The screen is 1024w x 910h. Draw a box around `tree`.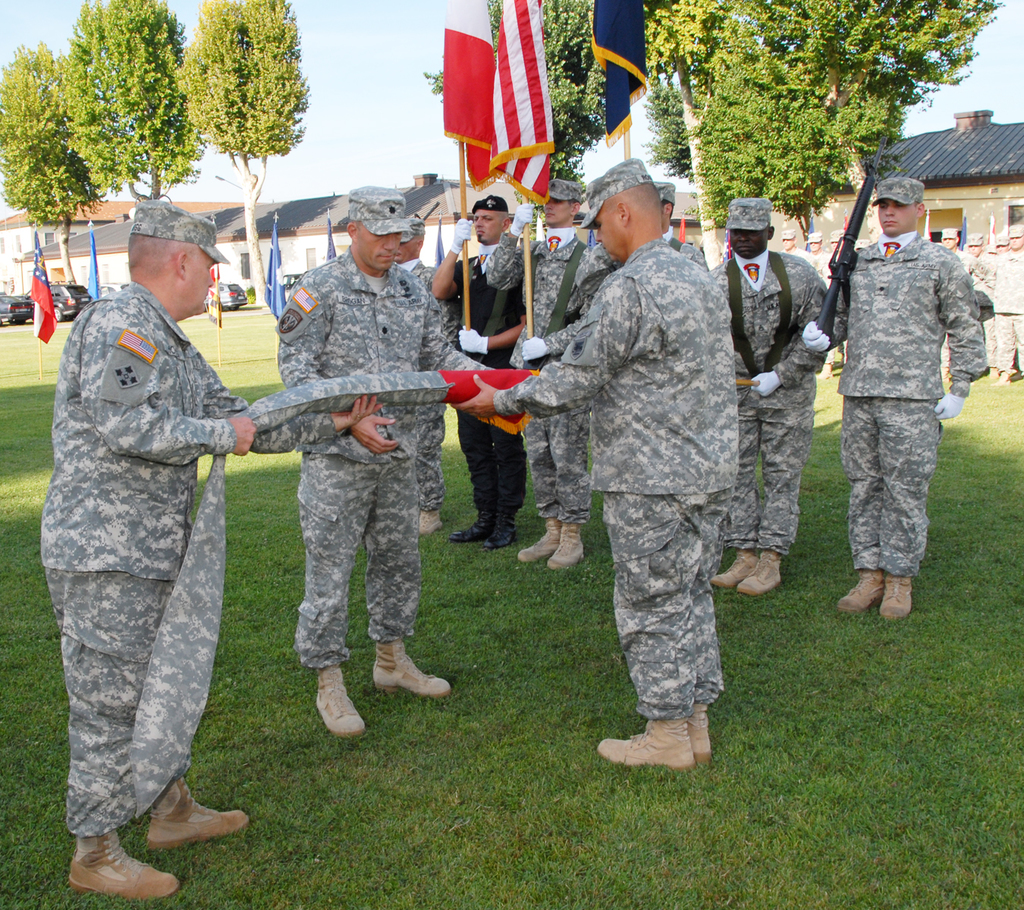
<region>168, 0, 309, 306</region>.
